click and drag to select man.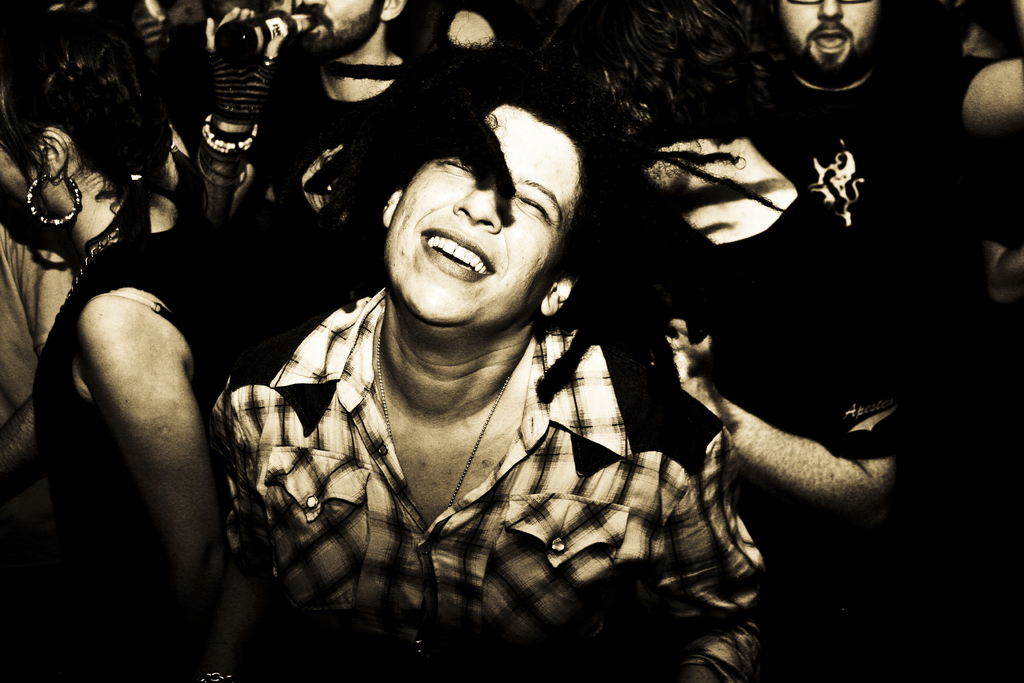
Selection: 207 0 493 256.
